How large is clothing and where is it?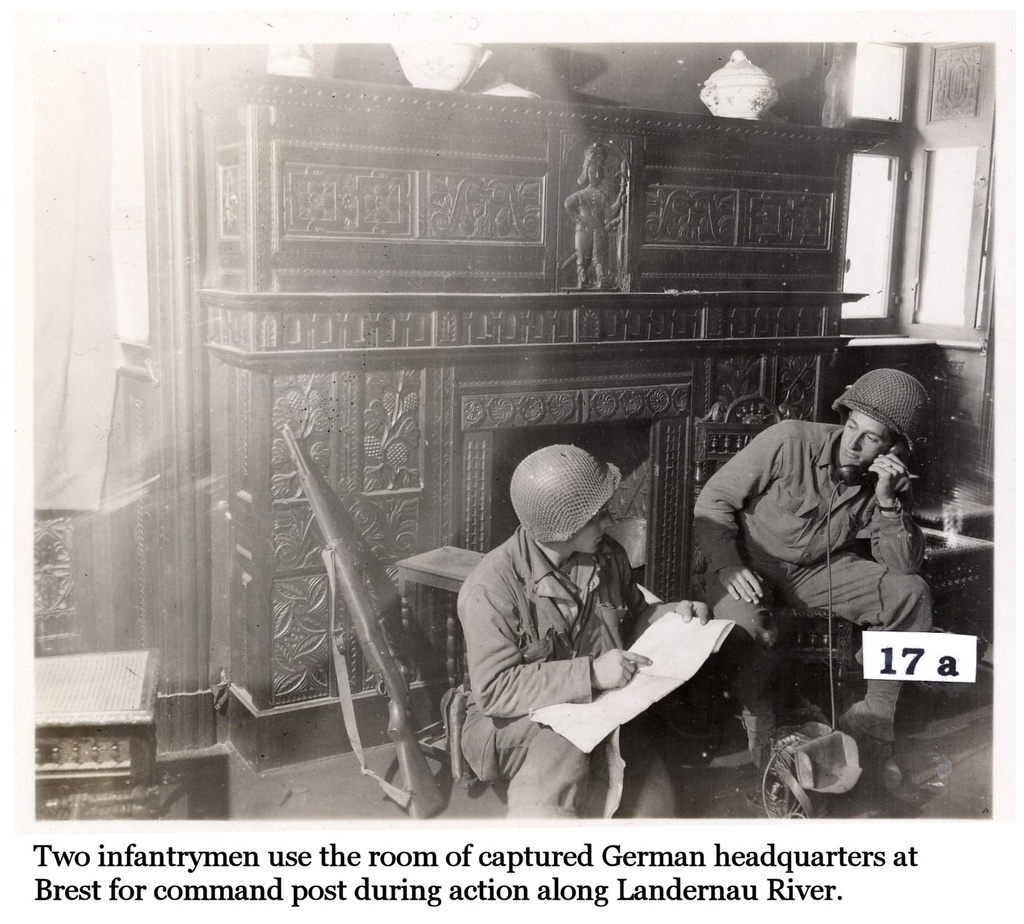
Bounding box: [691,417,937,742].
